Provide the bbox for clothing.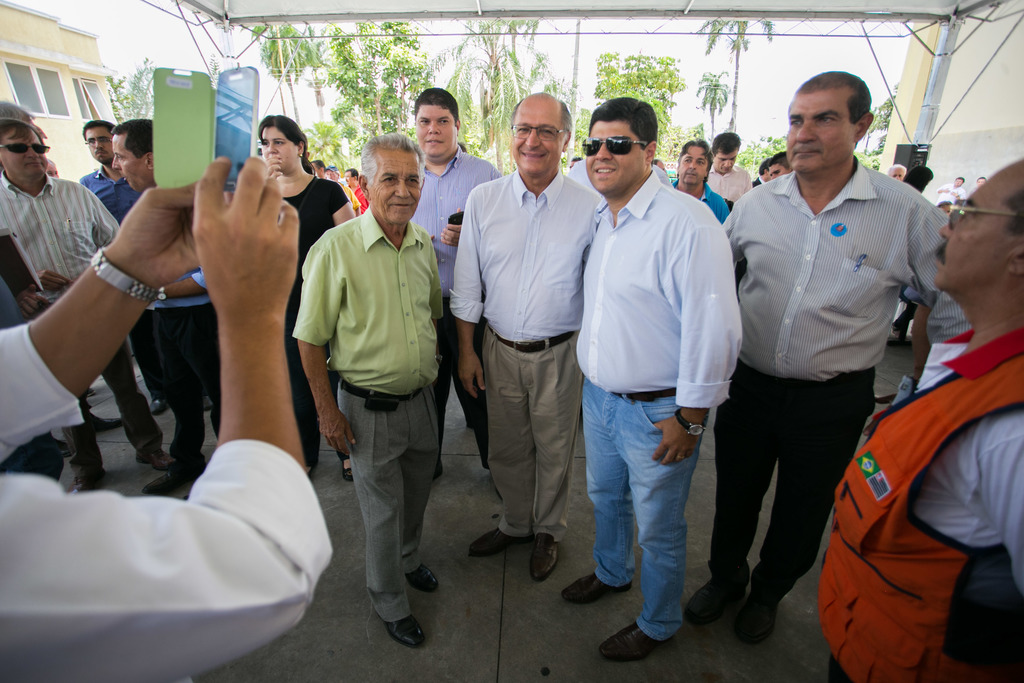
<region>419, 145, 503, 294</region>.
